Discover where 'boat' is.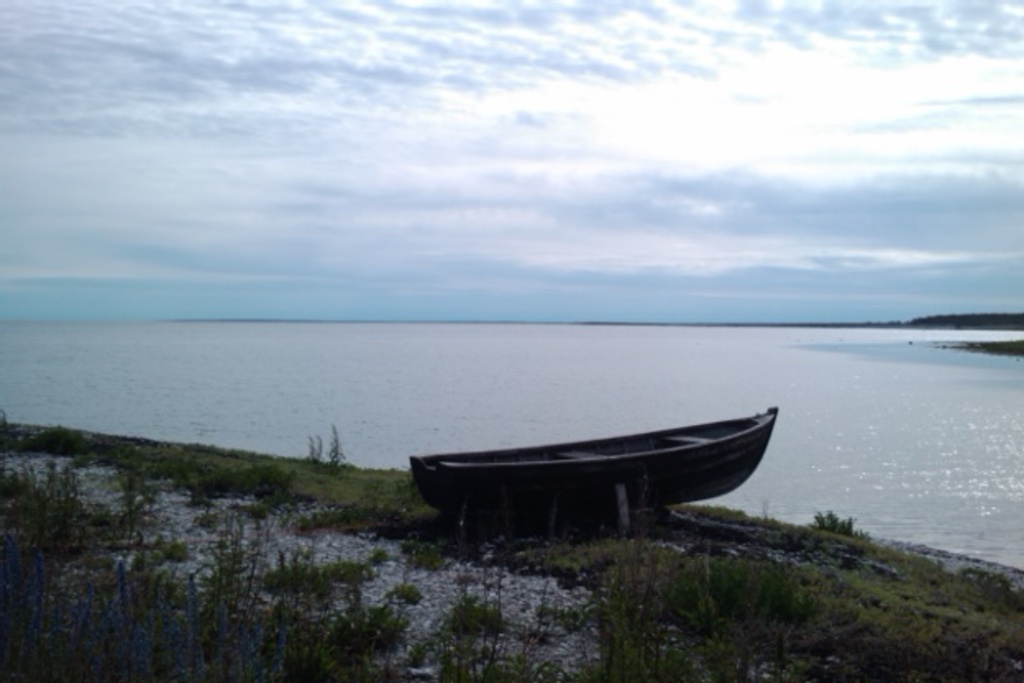
Discovered at (374,412,779,542).
